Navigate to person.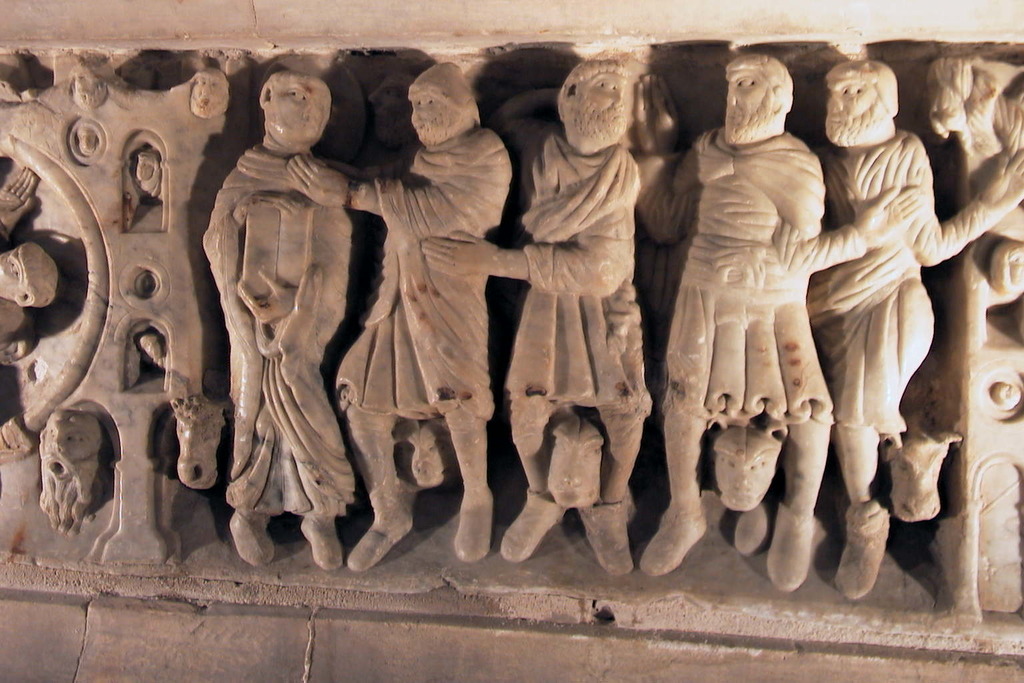
Navigation target: [422, 59, 656, 574].
